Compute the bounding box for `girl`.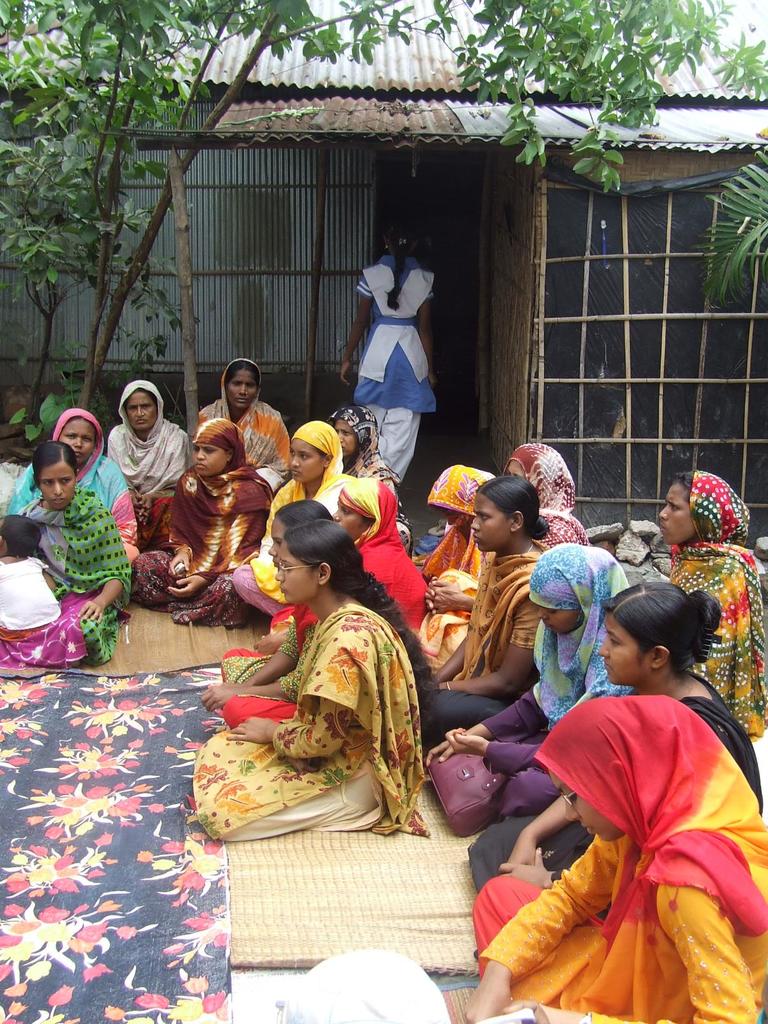
419/476/559/750.
